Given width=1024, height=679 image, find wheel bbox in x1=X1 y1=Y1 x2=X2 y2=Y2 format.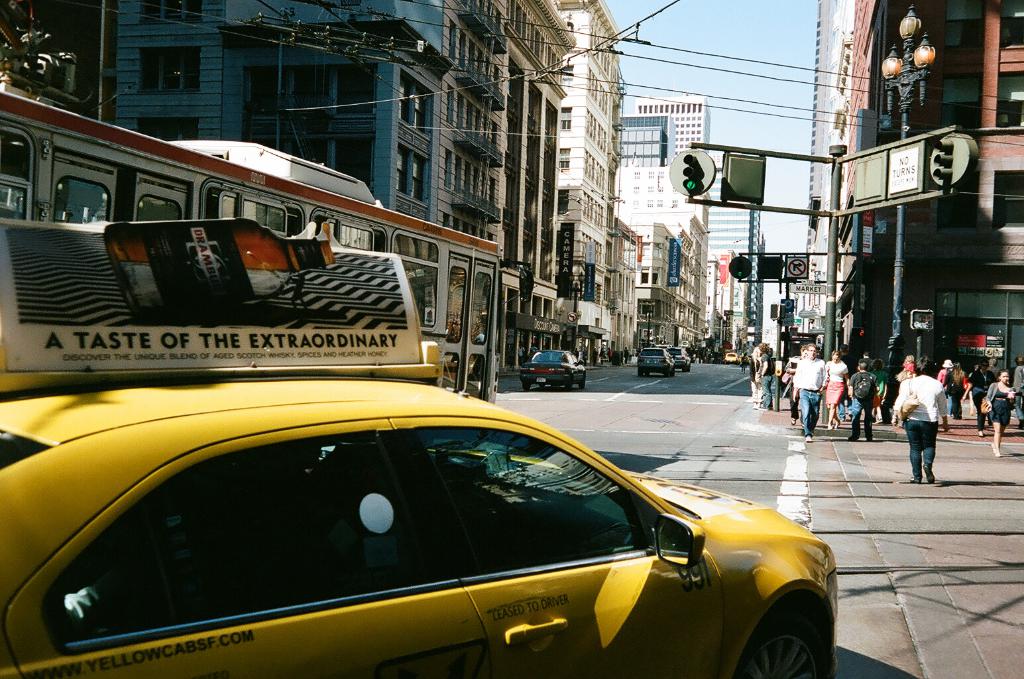
x1=683 y1=369 x2=689 y2=373.
